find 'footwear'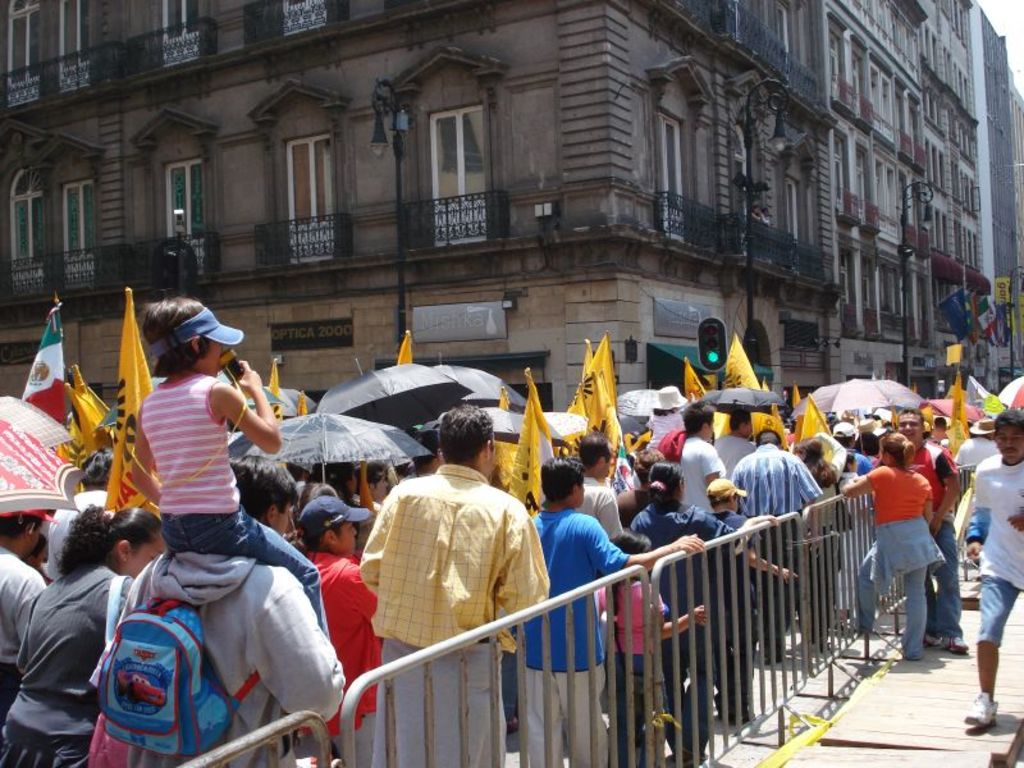
crop(905, 646, 924, 660)
